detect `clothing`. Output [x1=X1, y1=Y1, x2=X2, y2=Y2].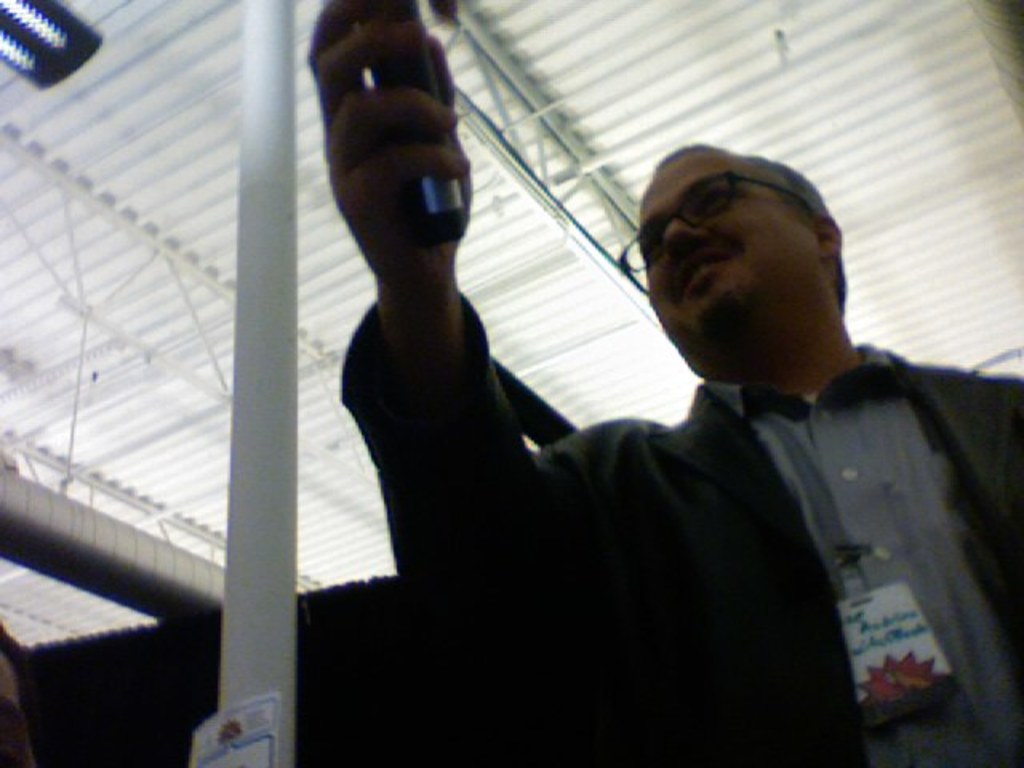
[x1=325, y1=286, x2=1022, y2=766].
